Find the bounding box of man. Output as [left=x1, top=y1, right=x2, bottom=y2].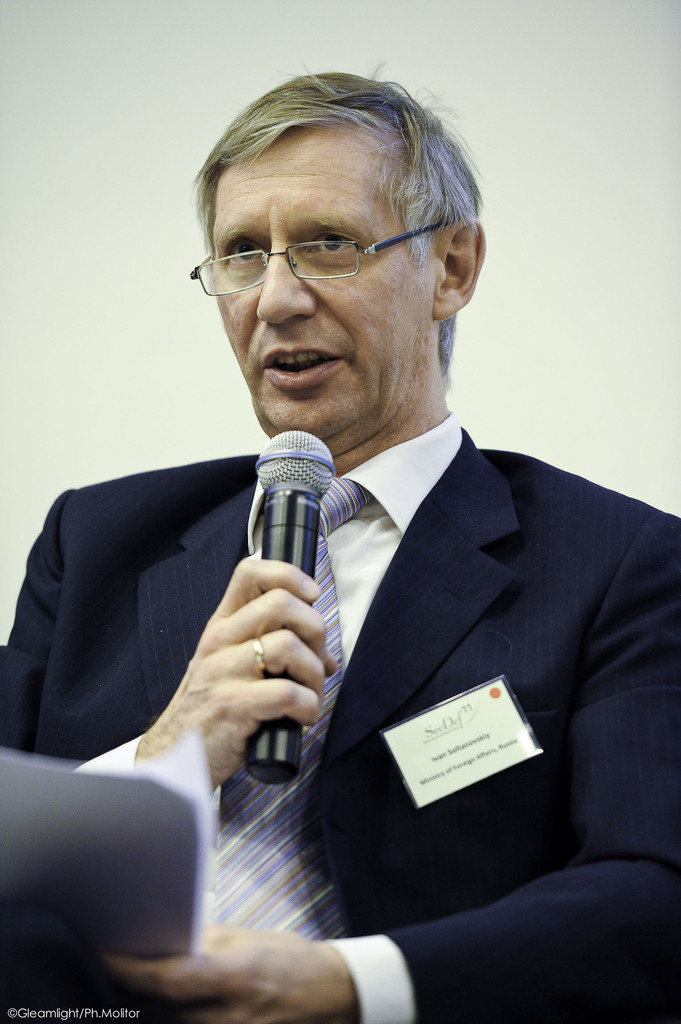
[left=0, top=47, right=680, bottom=1023].
